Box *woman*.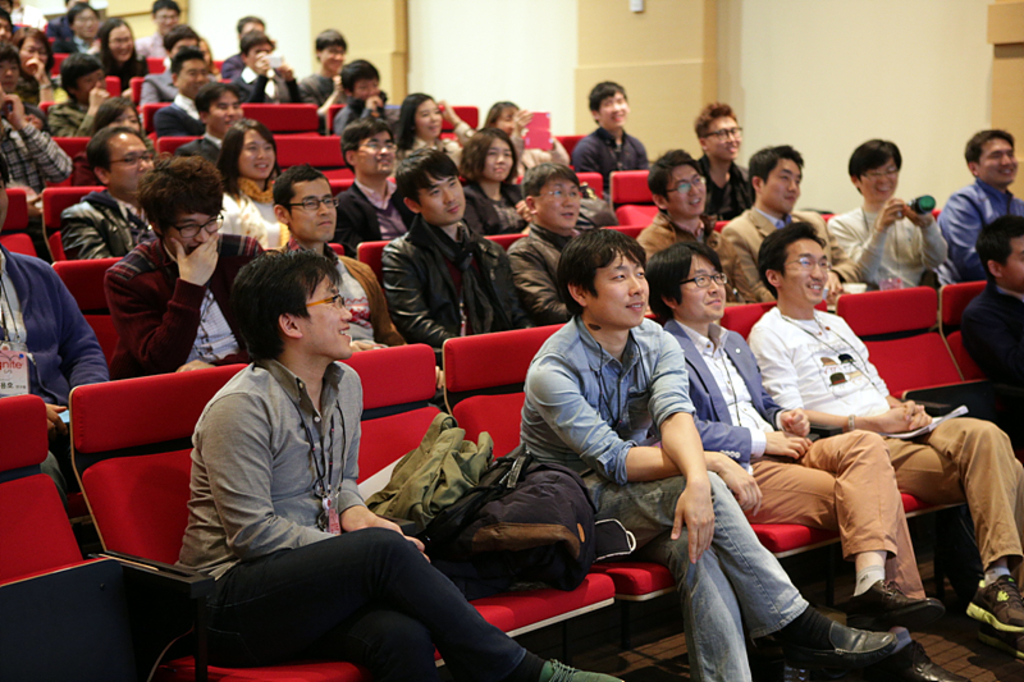
[left=397, top=90, right=476, bottom=170].
